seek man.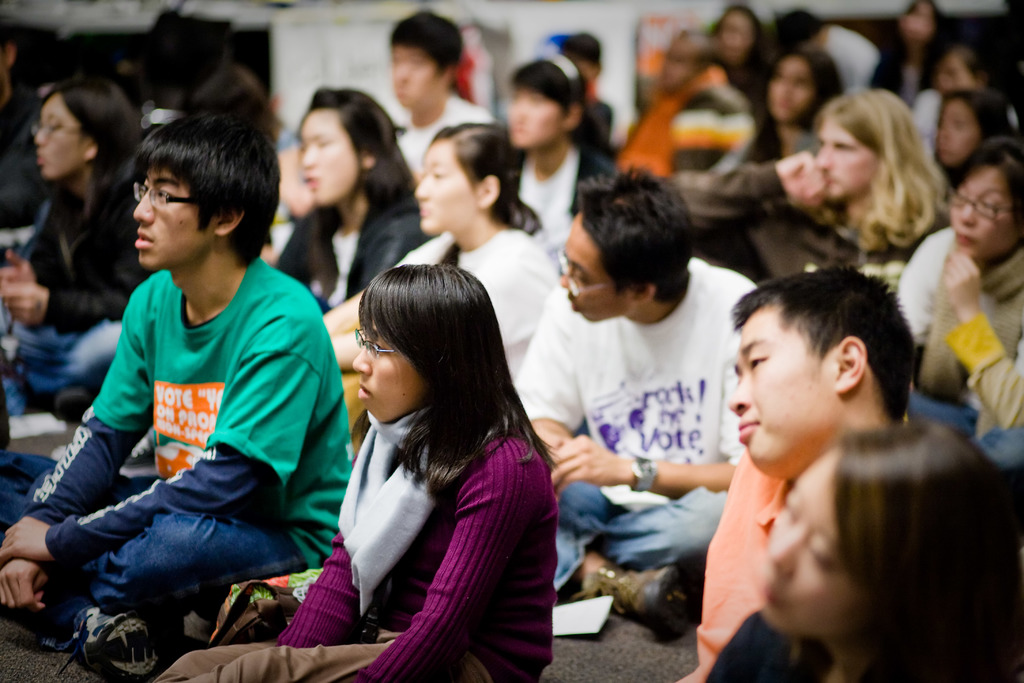
l=511, t=158, r=754, b=643.
